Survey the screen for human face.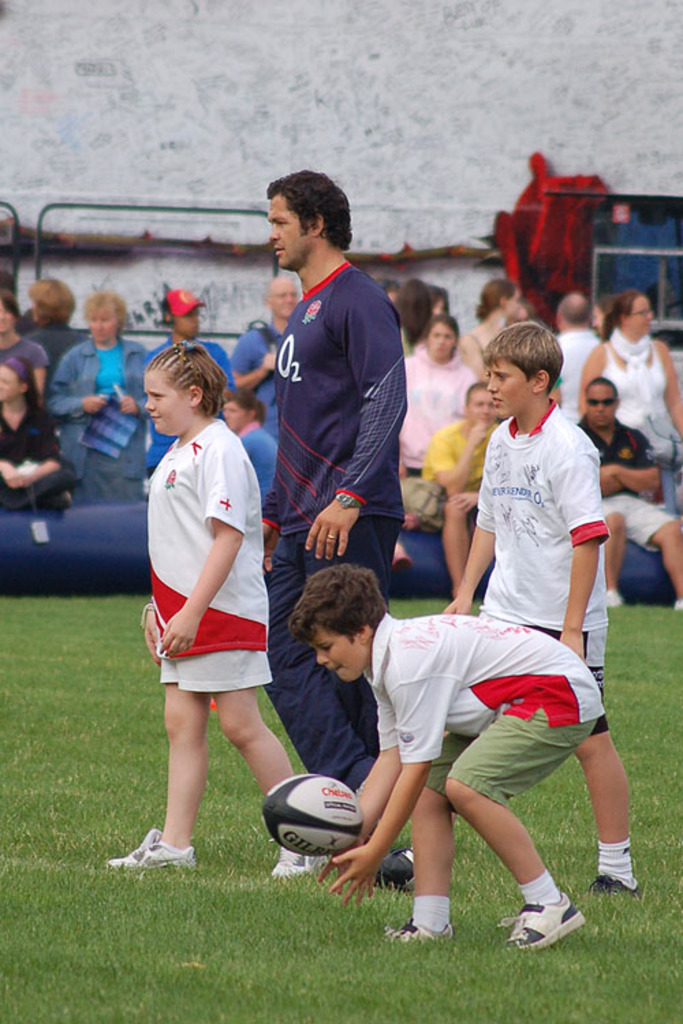
Survey found: <region>141, 367, 194, 429</region>.
